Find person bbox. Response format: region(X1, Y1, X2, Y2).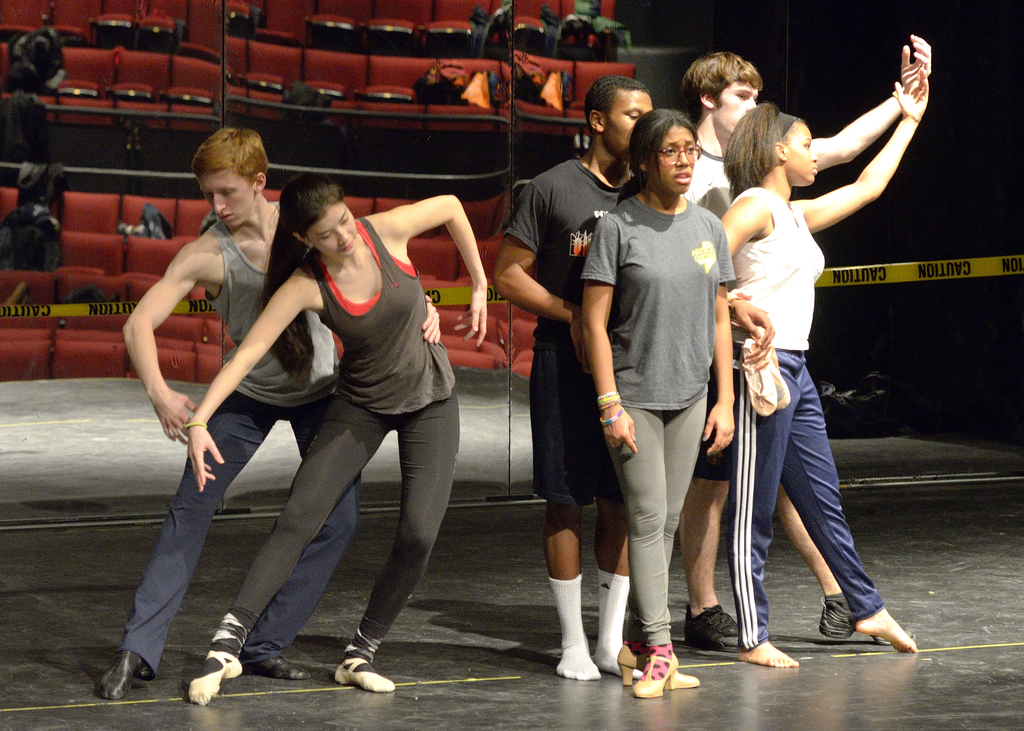
region(580, 112, 733, 697).
